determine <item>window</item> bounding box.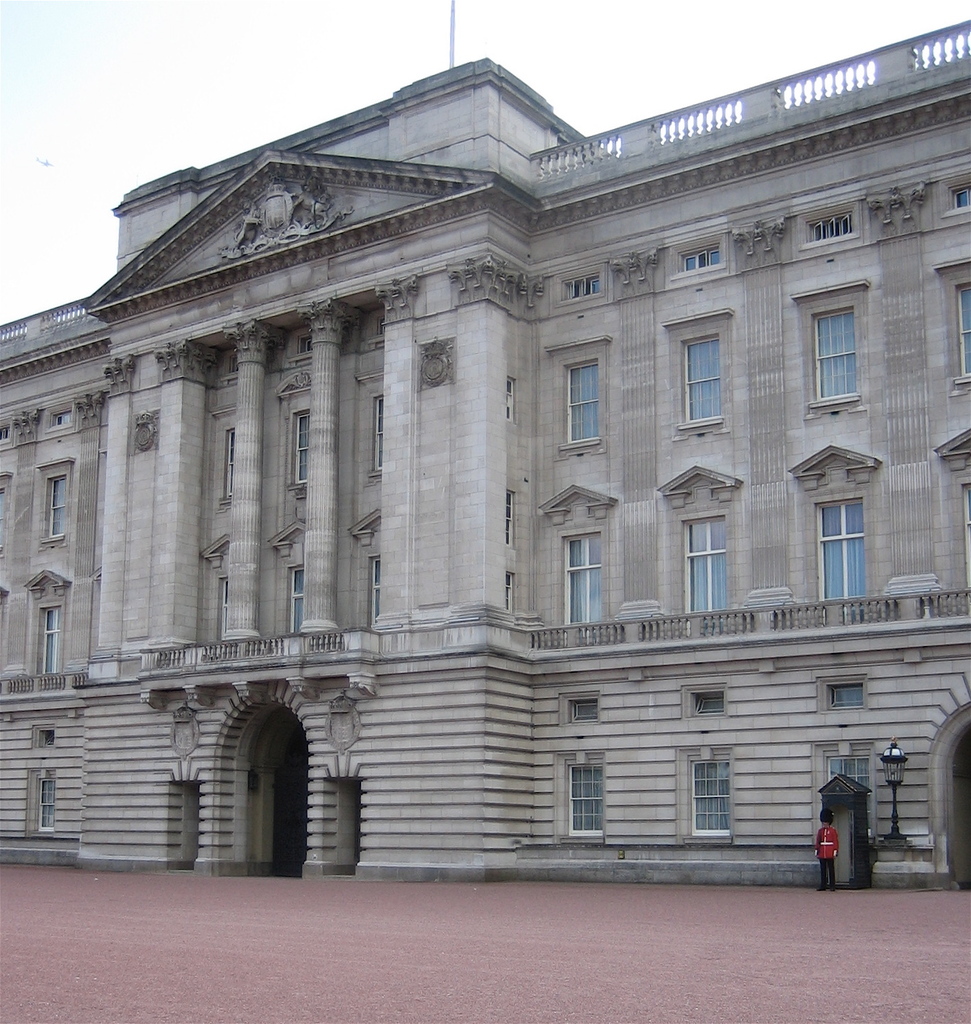
Determined: bbox=(683, 511, 729, 619).
